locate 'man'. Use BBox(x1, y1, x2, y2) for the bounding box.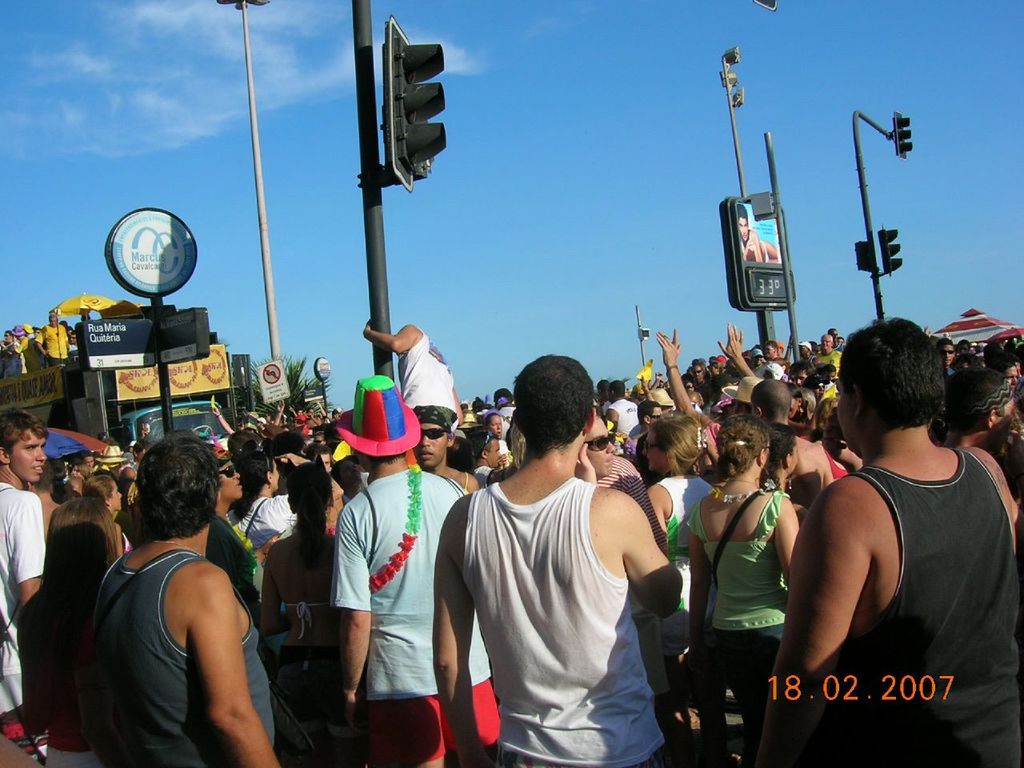
BBox(411, 402, 491, 494).
